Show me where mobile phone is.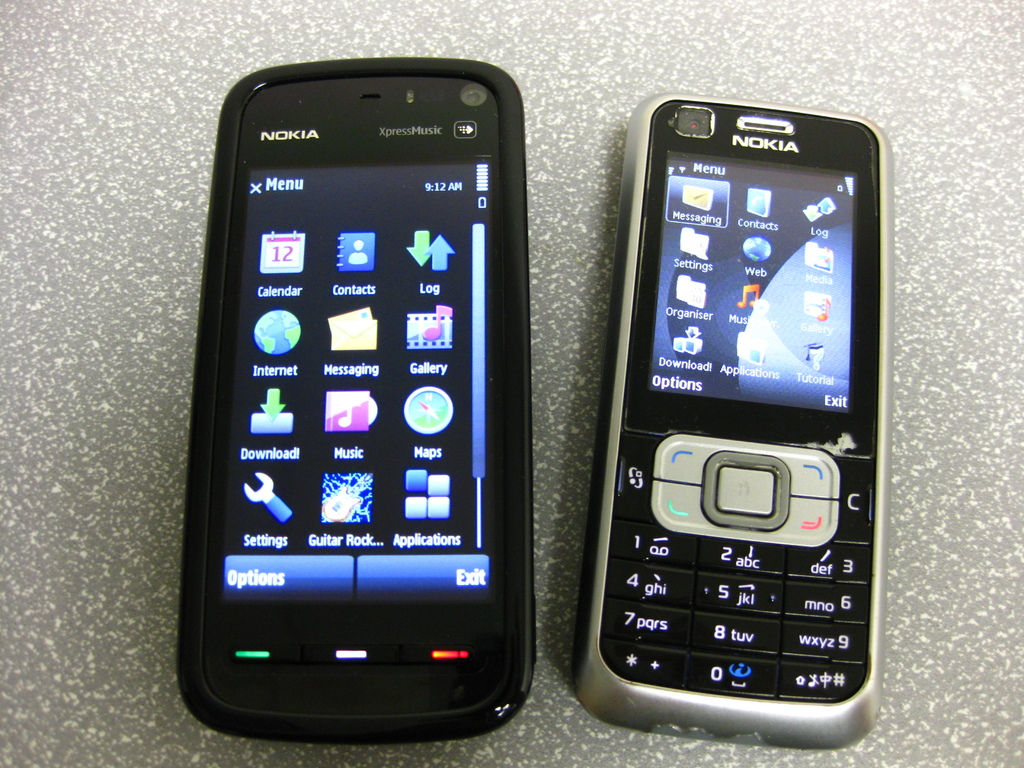
mobile phone is at [x1=571, y1=87, x2=899, y2=750].
